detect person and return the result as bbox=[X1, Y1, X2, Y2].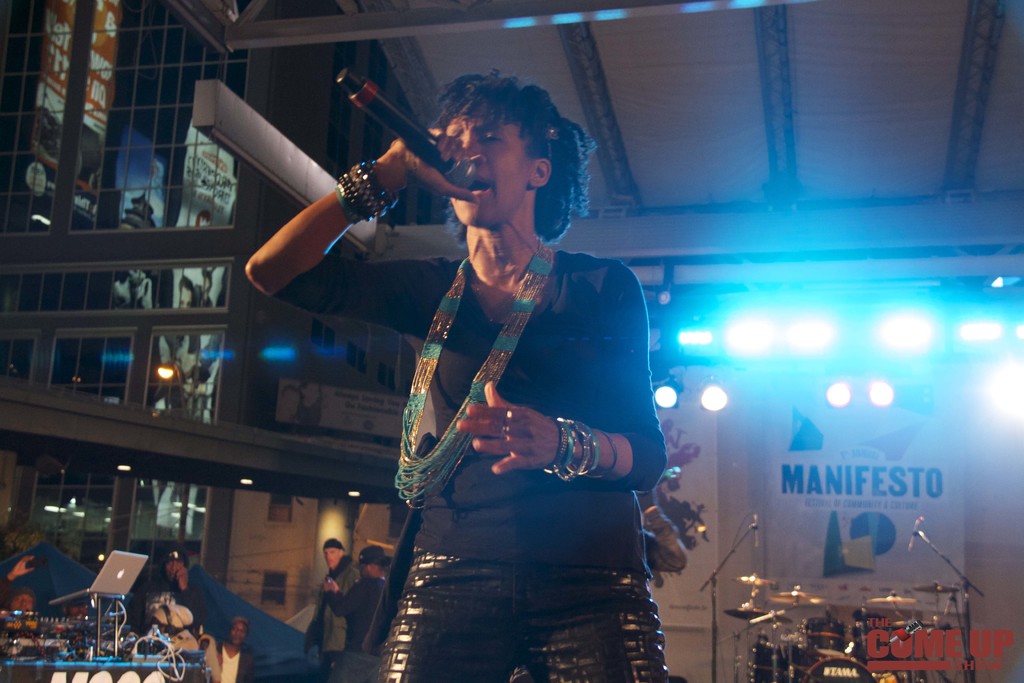
bbox=[636, 470, 689, 680].
